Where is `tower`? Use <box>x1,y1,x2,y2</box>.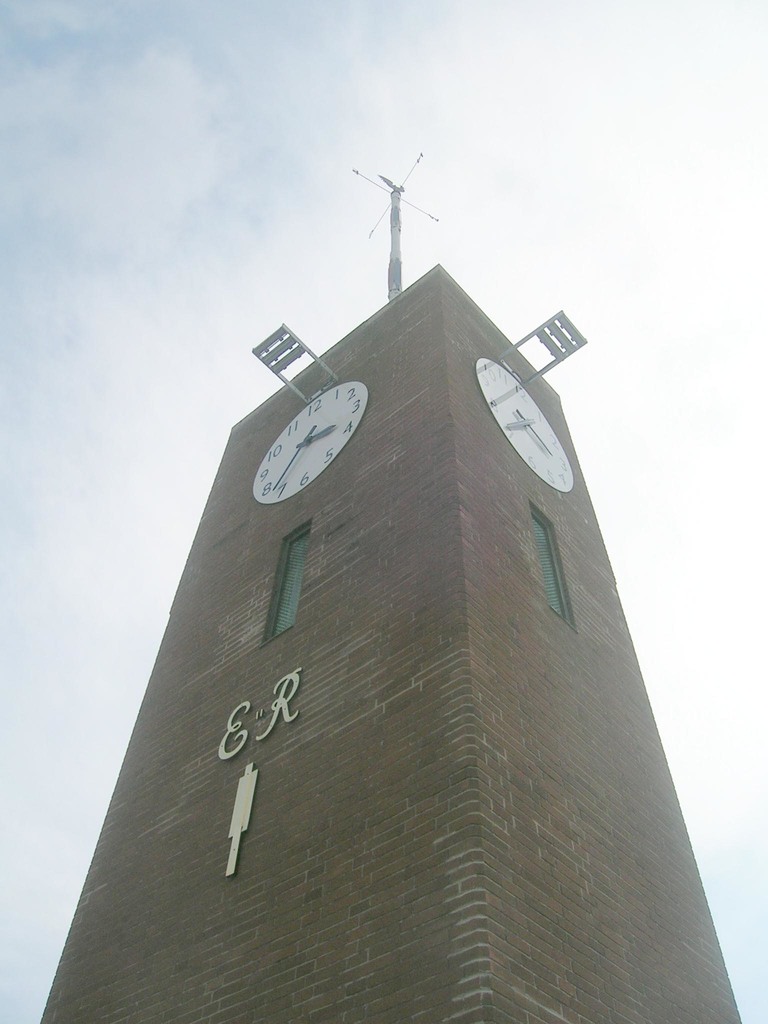
<box>53,141,745,940</box>.
